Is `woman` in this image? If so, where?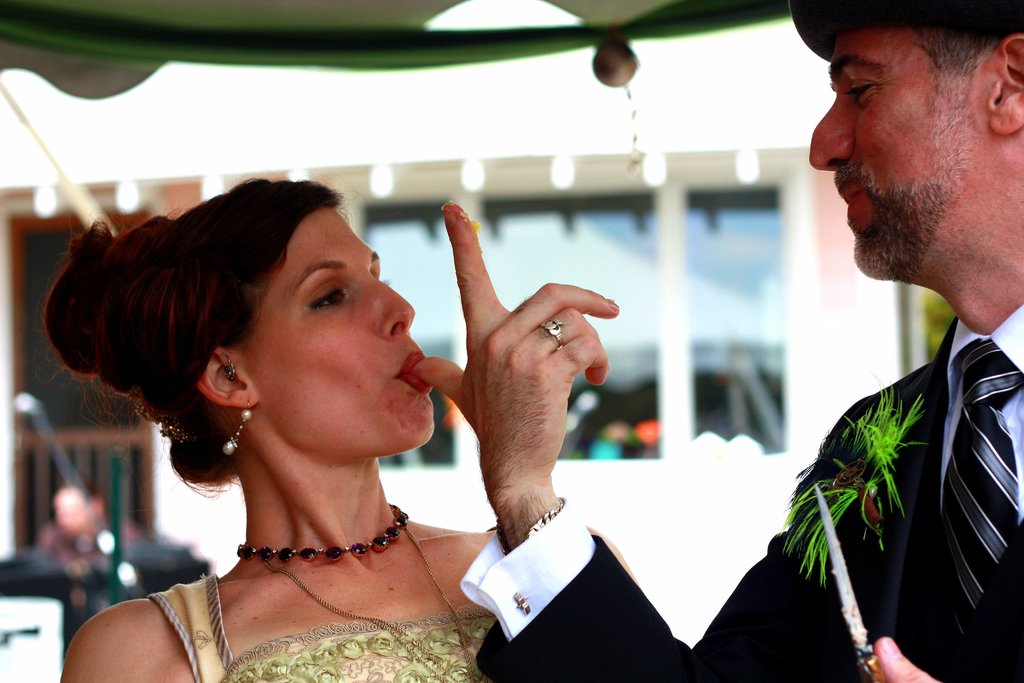
Yes, at <box>45,131,611,671</box>.
